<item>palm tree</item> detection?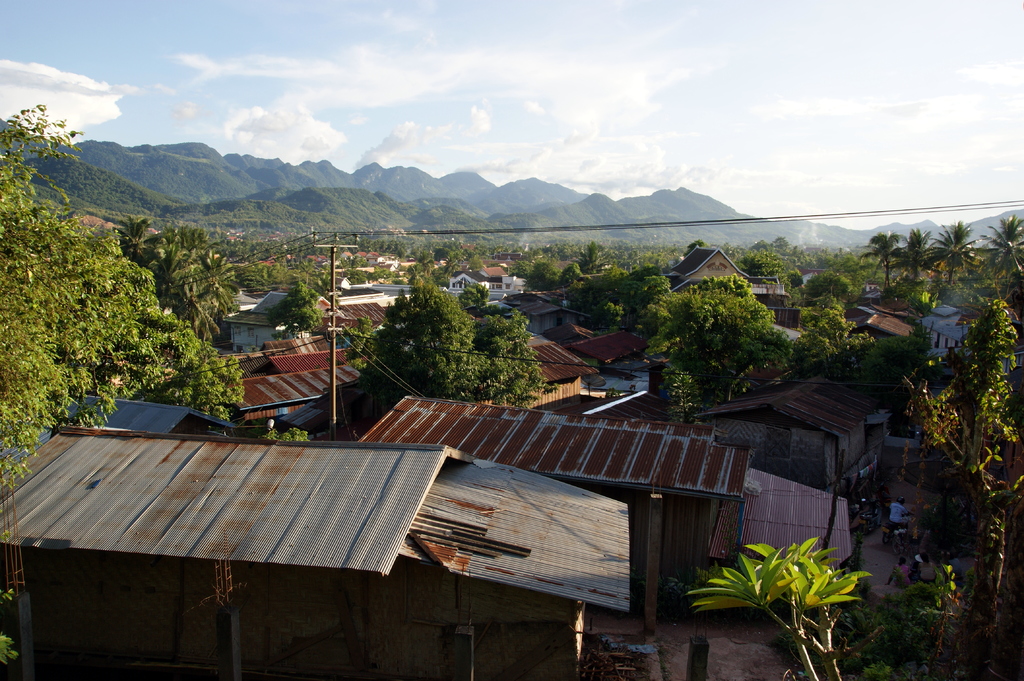
x1=860, y1=222, x2=905, y2=292
